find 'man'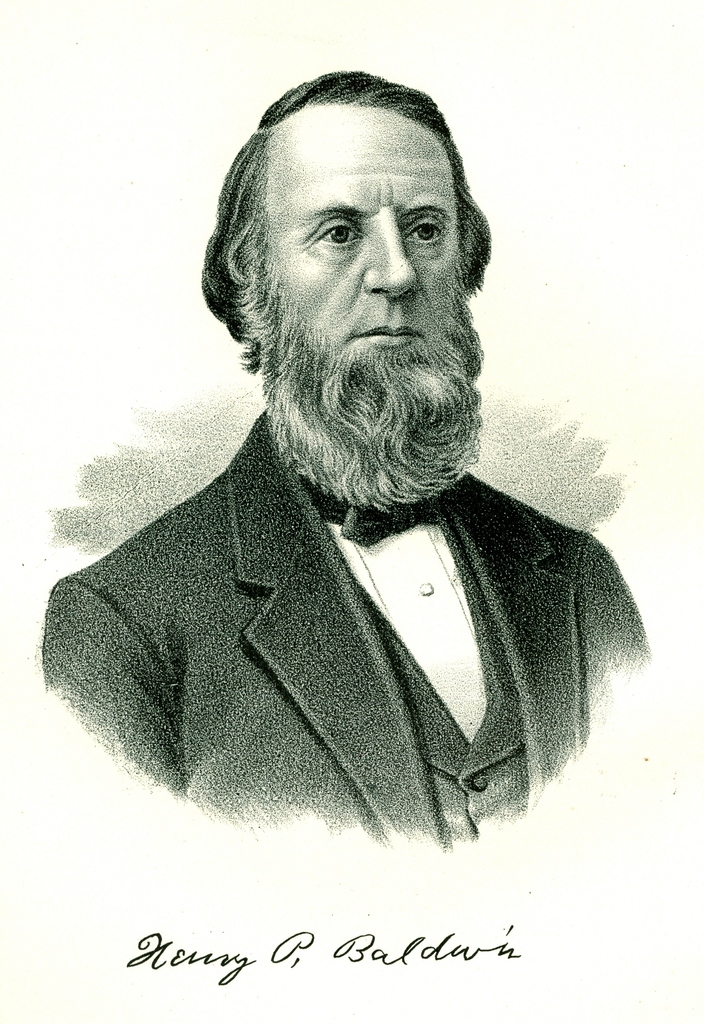
{"x1": 6, "y1": 97, "x2": 676, "y2": 890}
